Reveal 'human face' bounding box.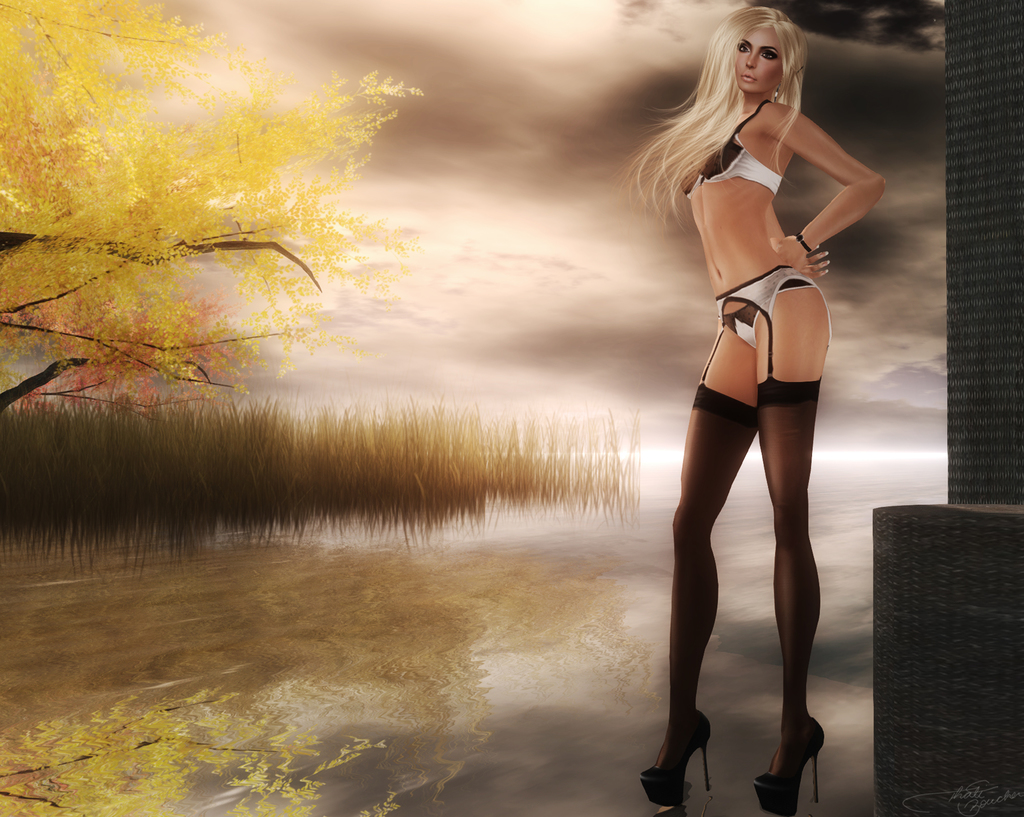
Revealed: <region>737, 29, 782, 87</region>.
